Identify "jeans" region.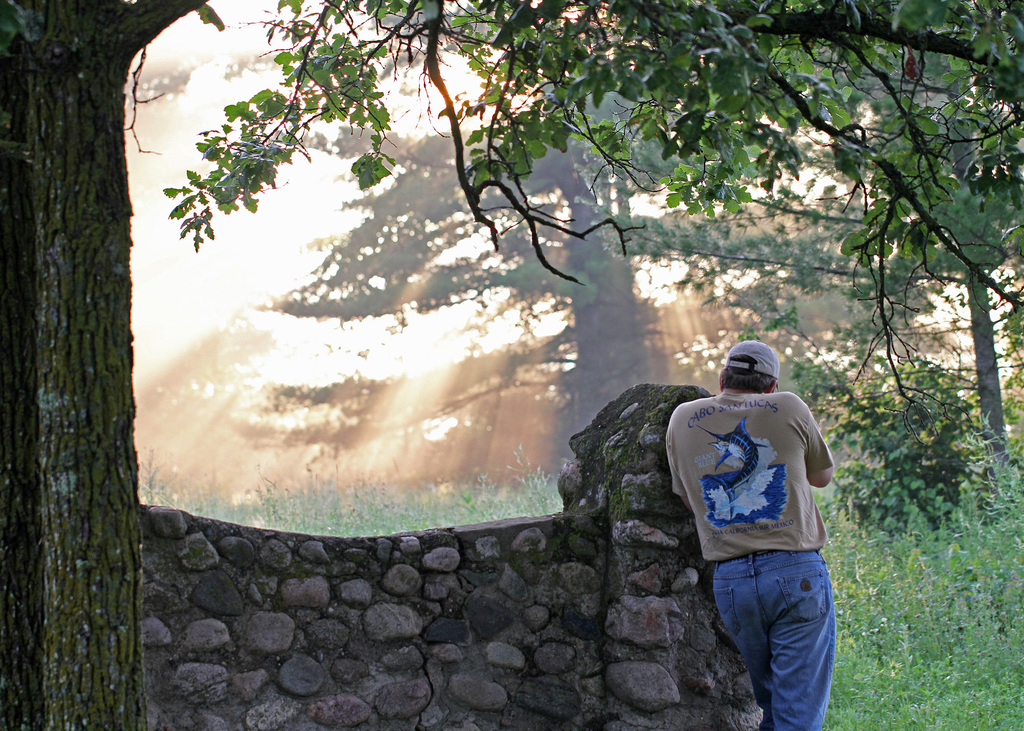
Region: x1=704, y1=550, x2=846, y2=725.
